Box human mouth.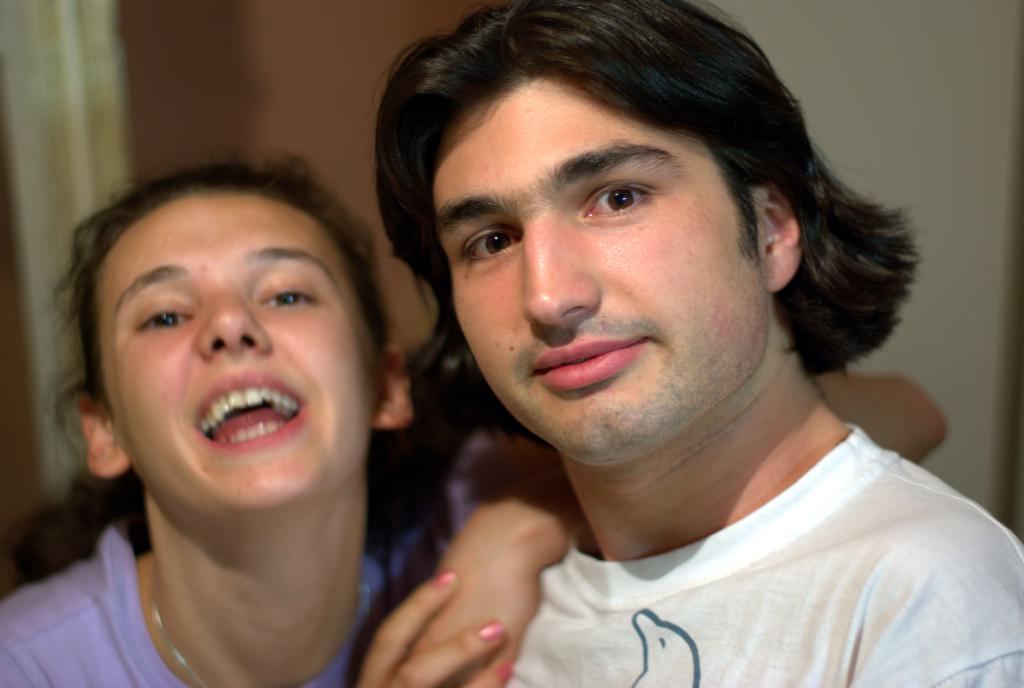
(529, 337, 650, 391).
